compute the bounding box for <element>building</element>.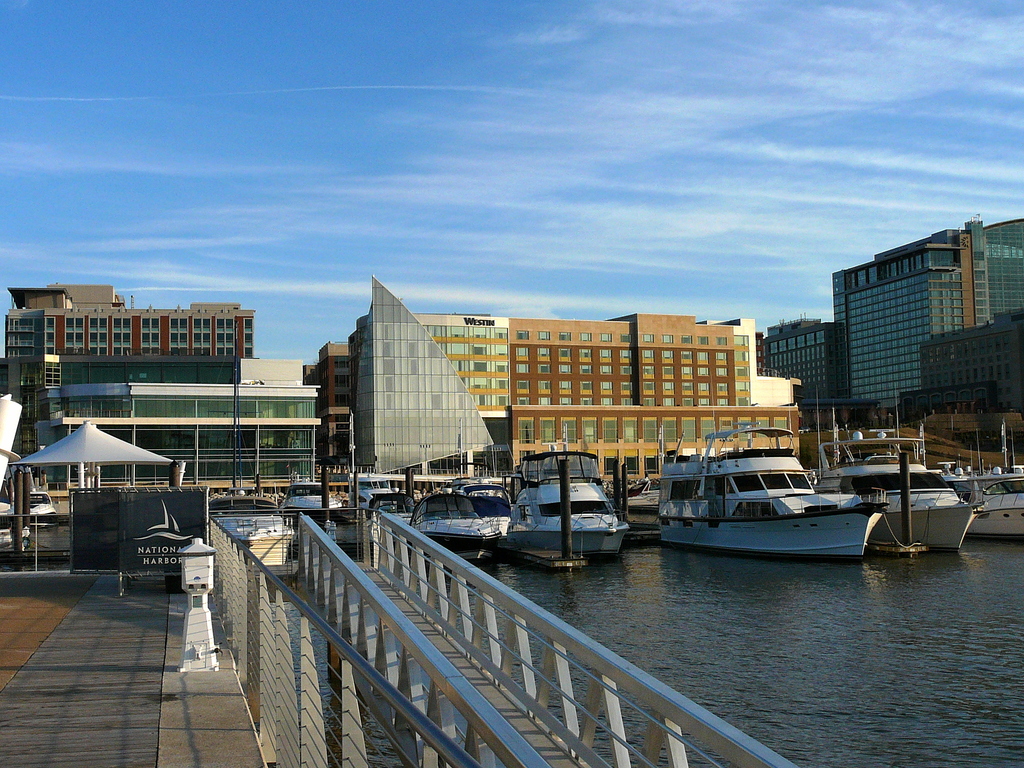
Rect(511, 312, 799, 482).
